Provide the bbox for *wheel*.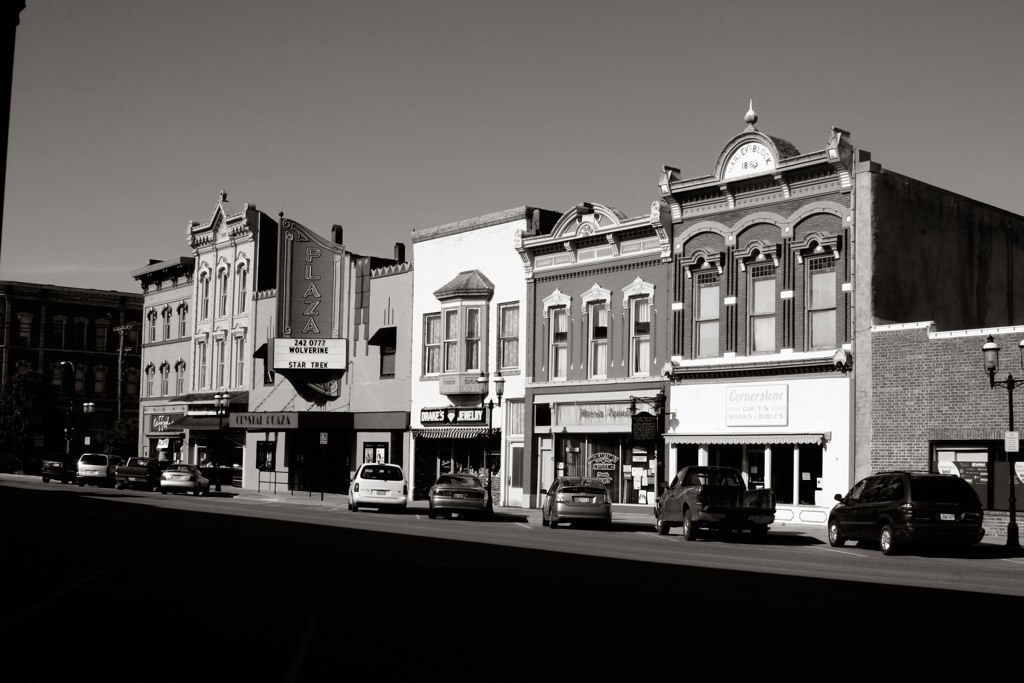
x1=431, y1=506, x2=440, y2=518.
